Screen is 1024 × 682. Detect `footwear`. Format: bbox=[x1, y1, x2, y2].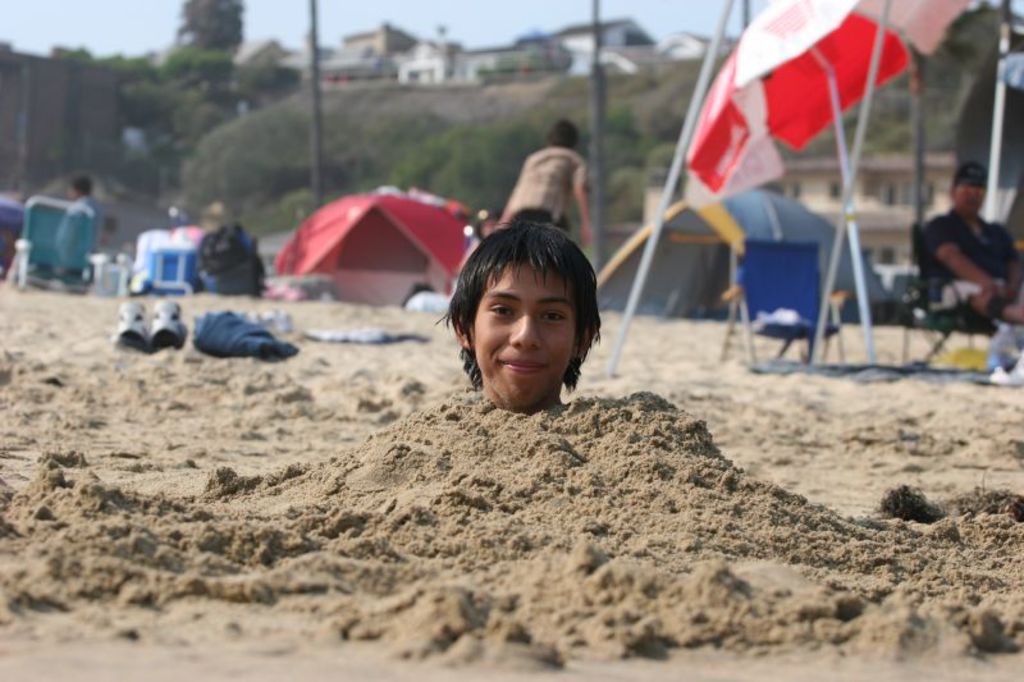
bbox=[143, 298, 196, 349].
